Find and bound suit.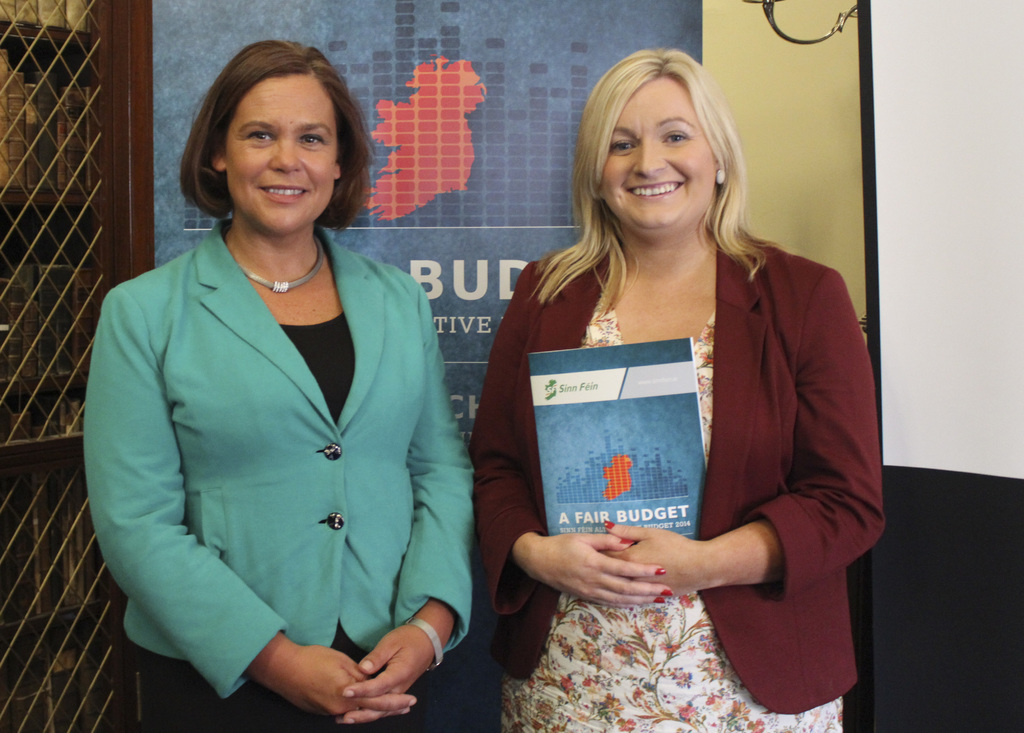
Bound: region(100, 149, 456, 723).
